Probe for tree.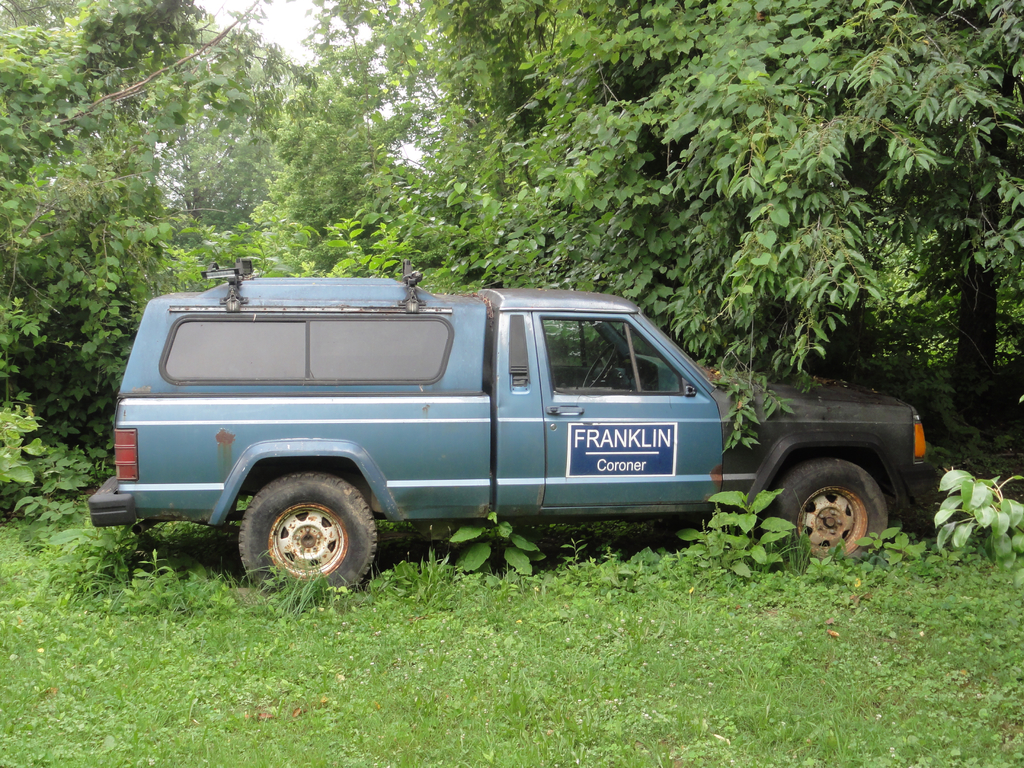
Probe result: select_region(294, 0, 1023, 435).
